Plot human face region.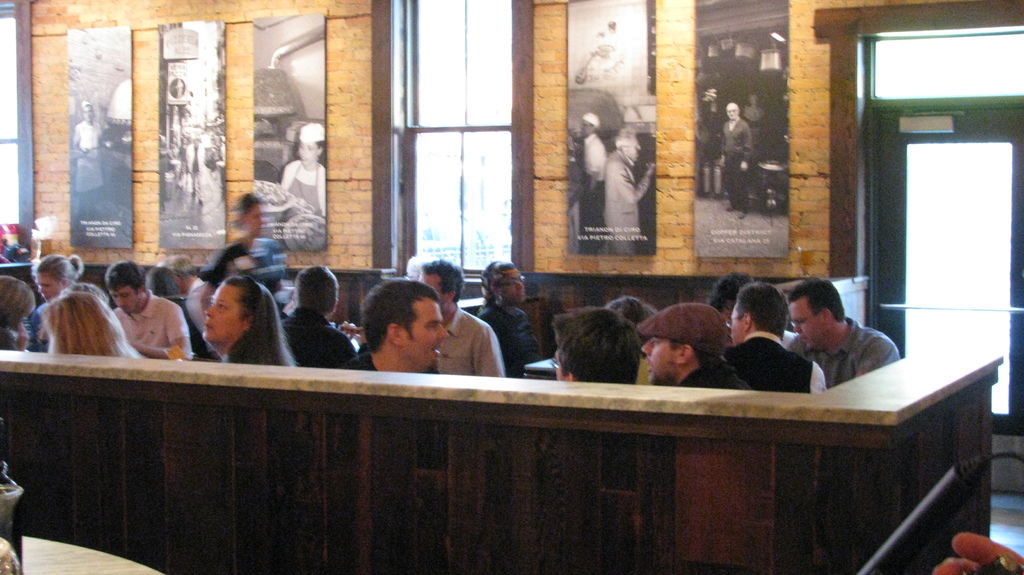
Plotted at (198, 280, 245, 349).
